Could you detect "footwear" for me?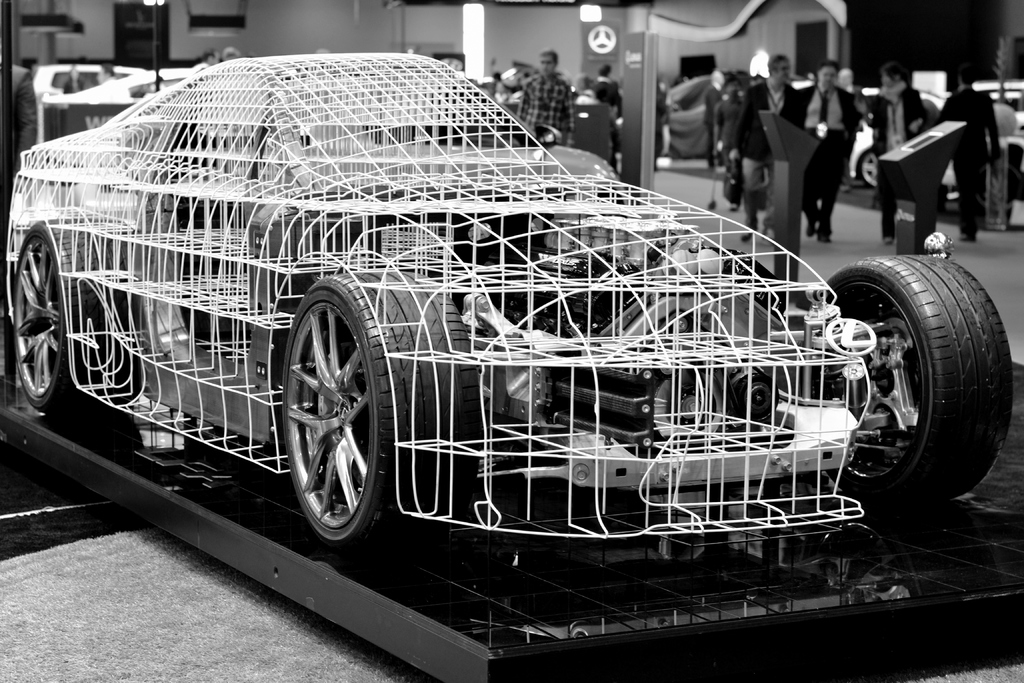
Detection result: 742,226,758,239.
